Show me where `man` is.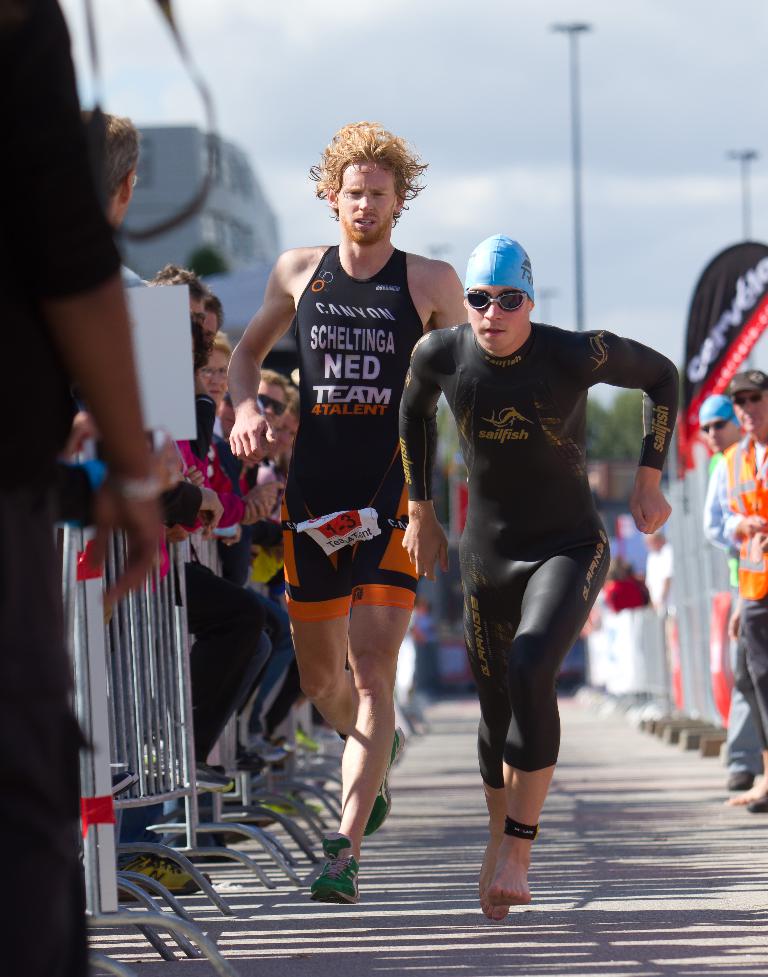
`man` is at (256,370,293,425).
